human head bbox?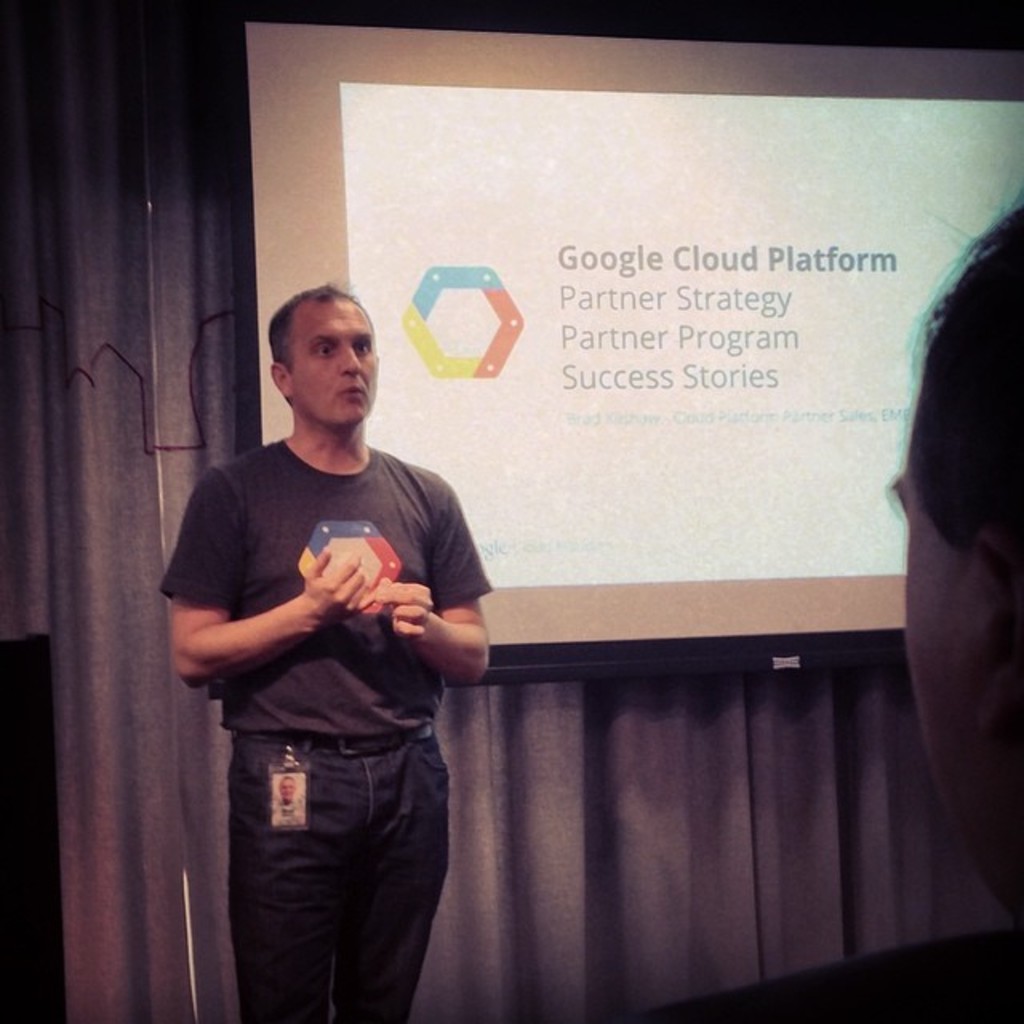
BBox(893, 202, 1022, 931)
